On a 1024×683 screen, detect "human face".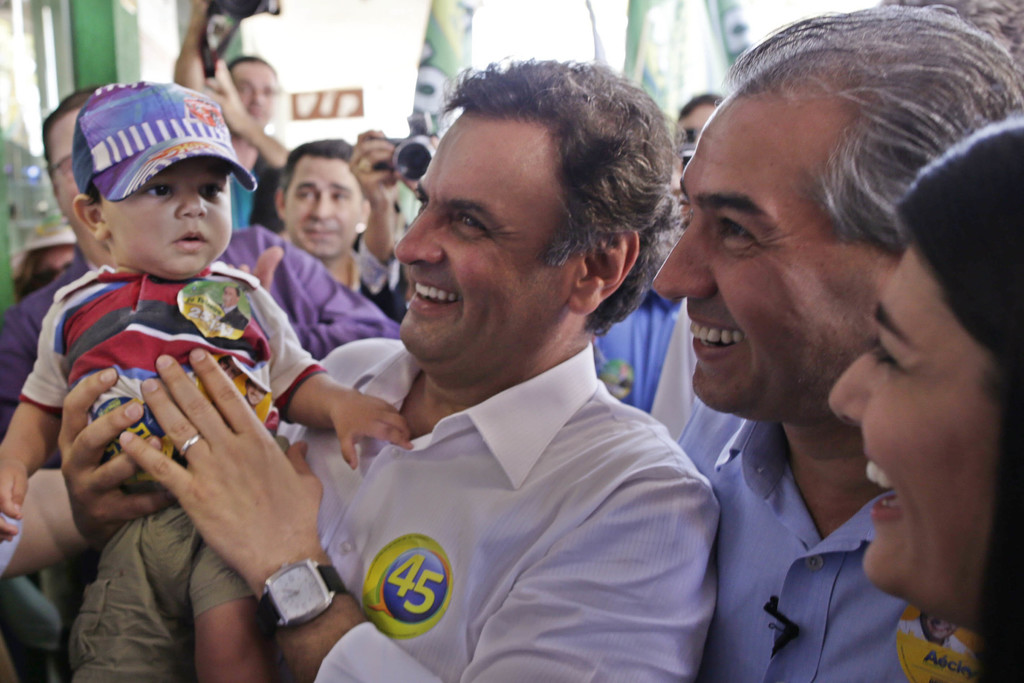
388/110/573/357.
